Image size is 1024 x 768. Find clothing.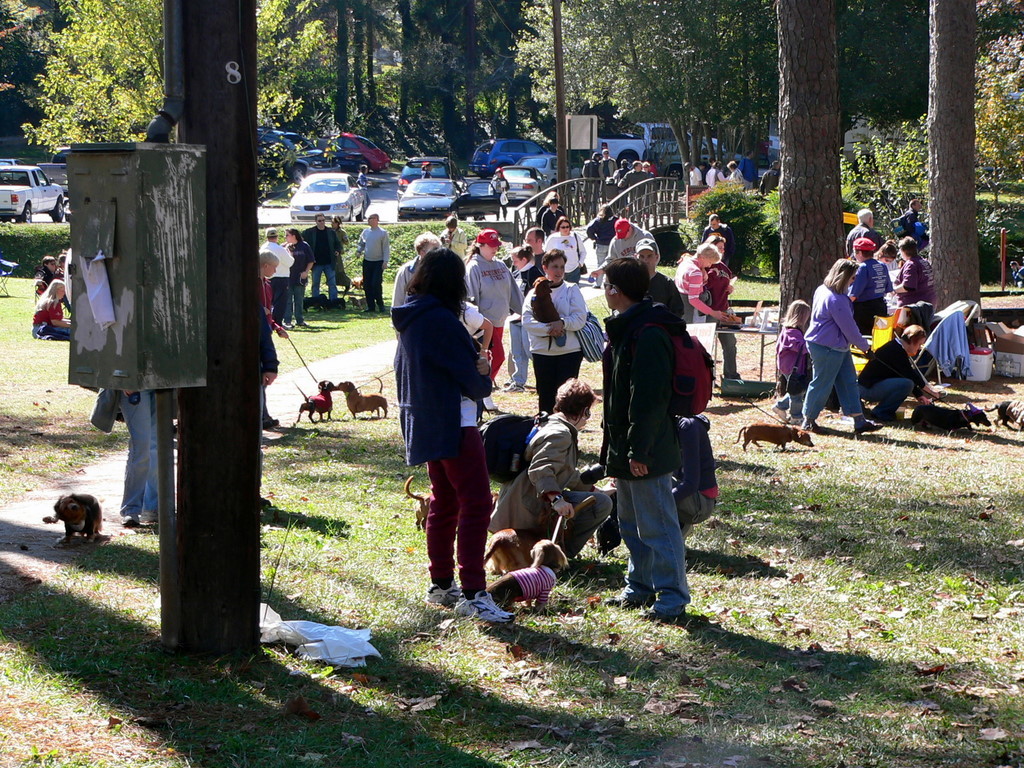
x1=726 y1=165 x2=744 y2=188.
